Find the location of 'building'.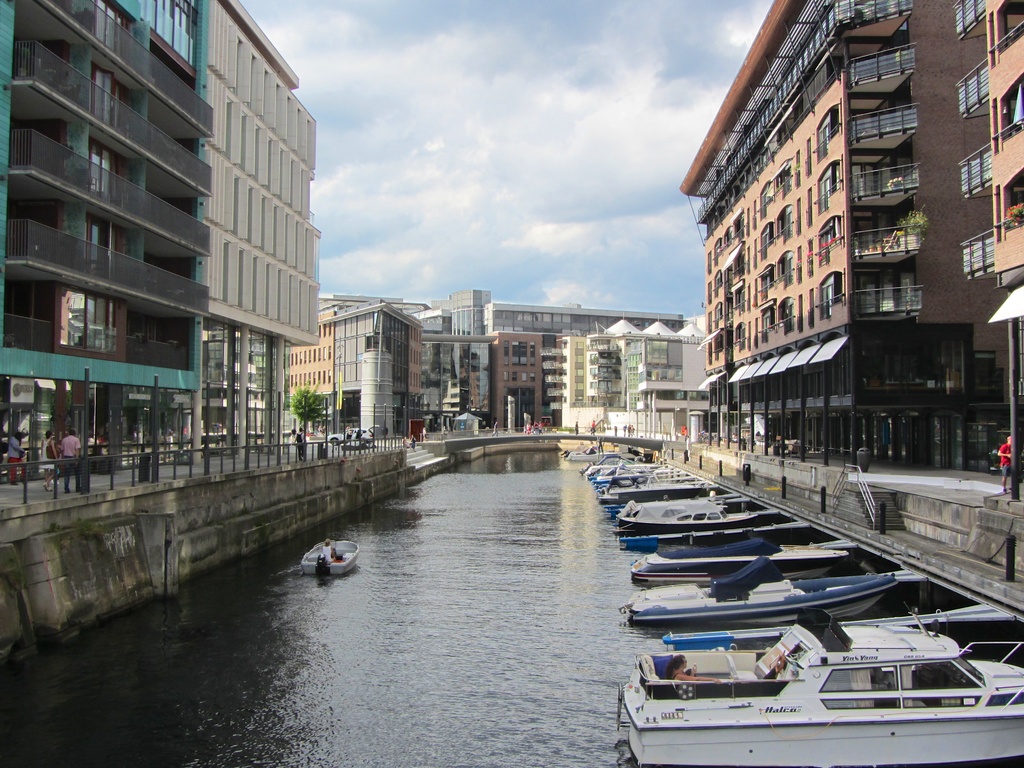
Location: l=677, t=0, r=1023, b=497.
